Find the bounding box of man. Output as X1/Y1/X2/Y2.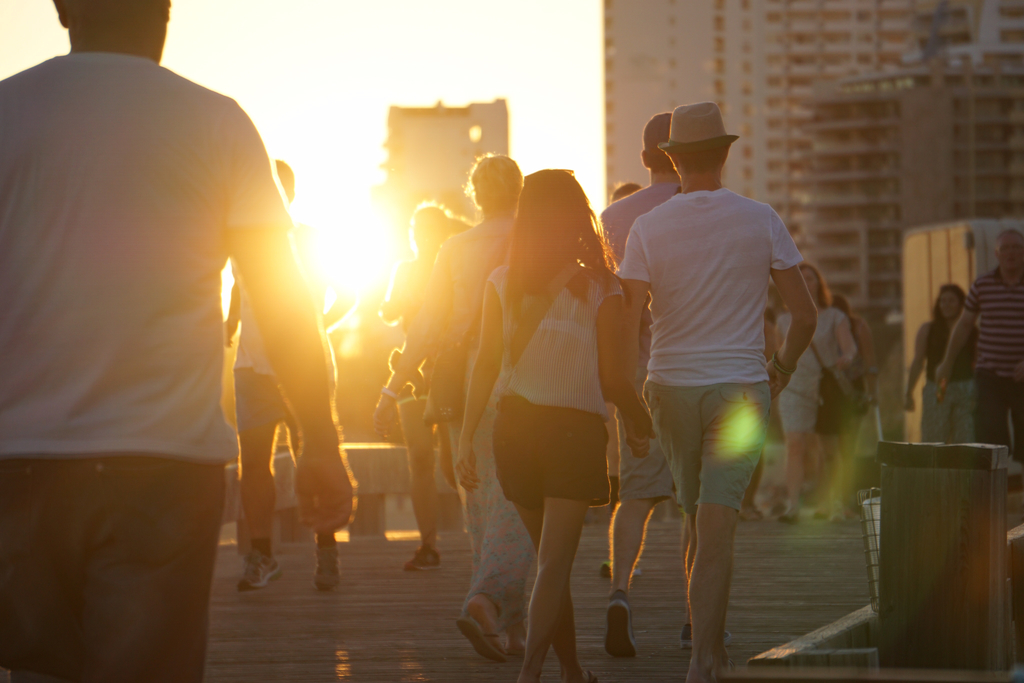
219/162/360/593.
